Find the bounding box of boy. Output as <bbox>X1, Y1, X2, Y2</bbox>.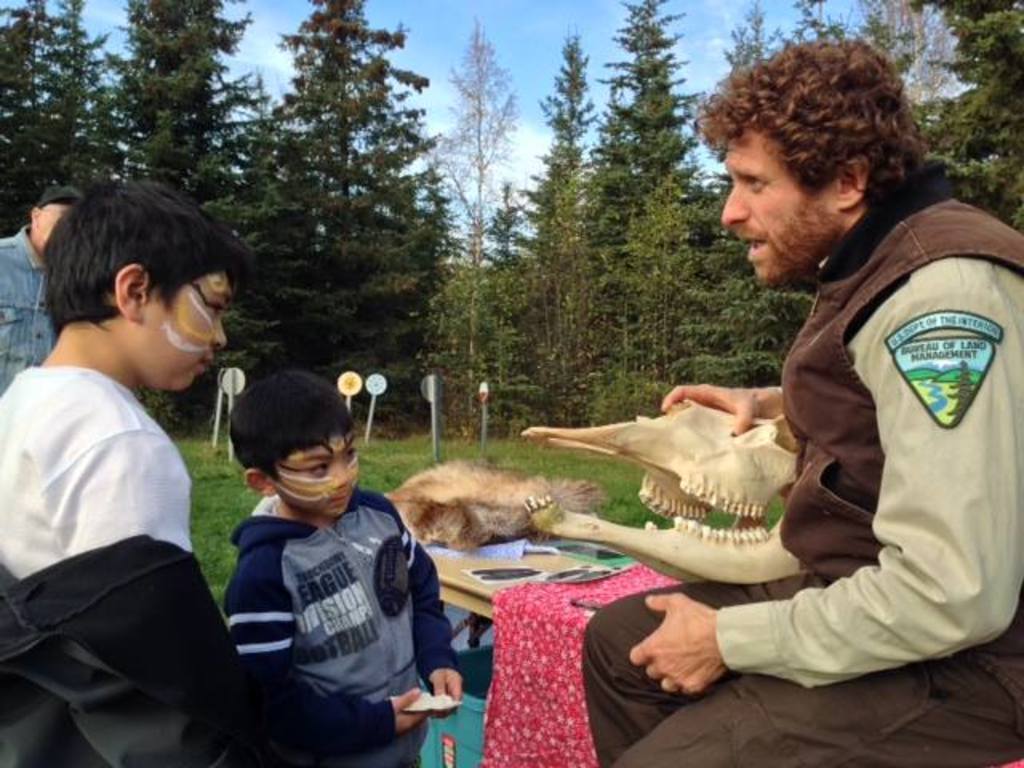
<bbox>224, 370, 458, 762</bbox>.
